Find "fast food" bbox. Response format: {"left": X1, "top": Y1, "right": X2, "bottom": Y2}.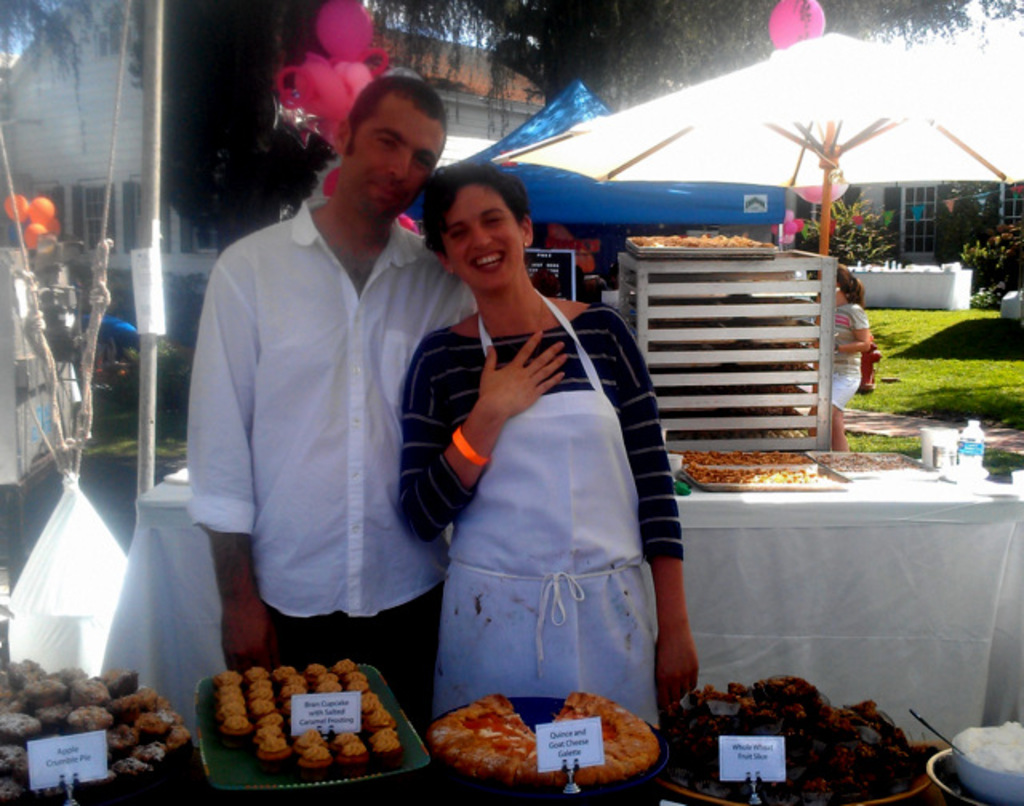
{"left": 333, "top": 659, "right": 355, "bottom": 676}.
